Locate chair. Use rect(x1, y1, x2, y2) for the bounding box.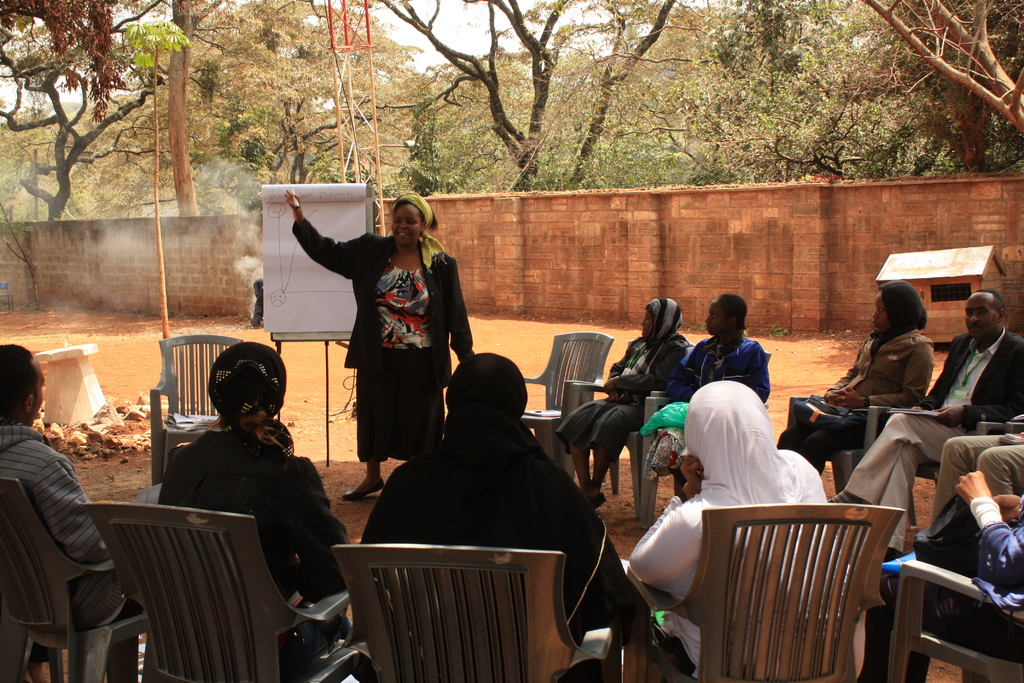
rect(330, 545, 619, 682).
